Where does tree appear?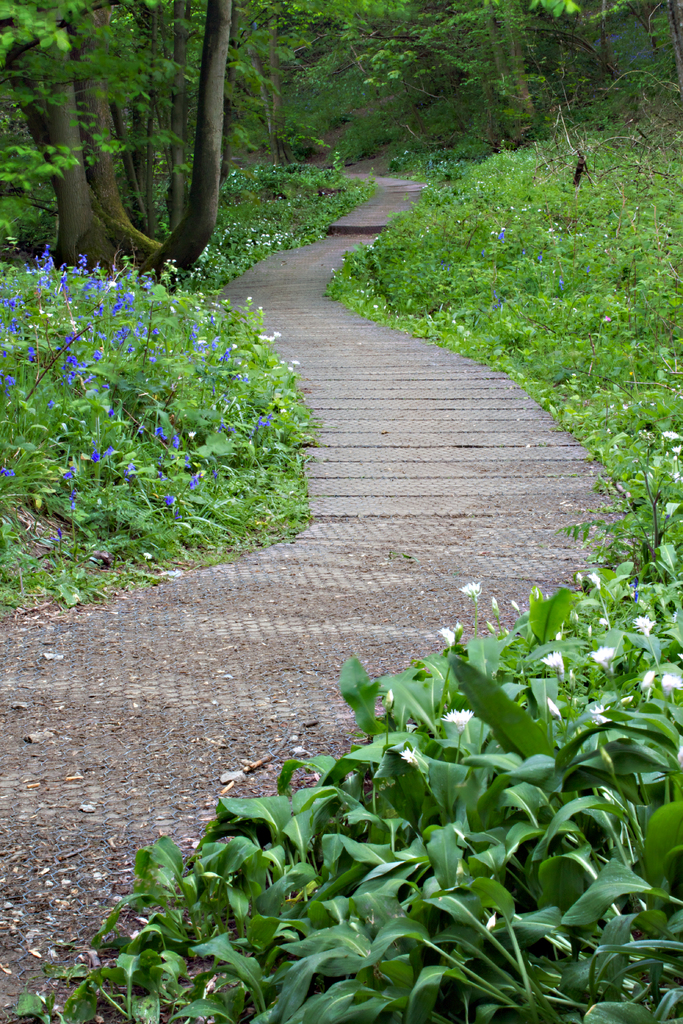
Appears at [0, 0, 242, 290].
